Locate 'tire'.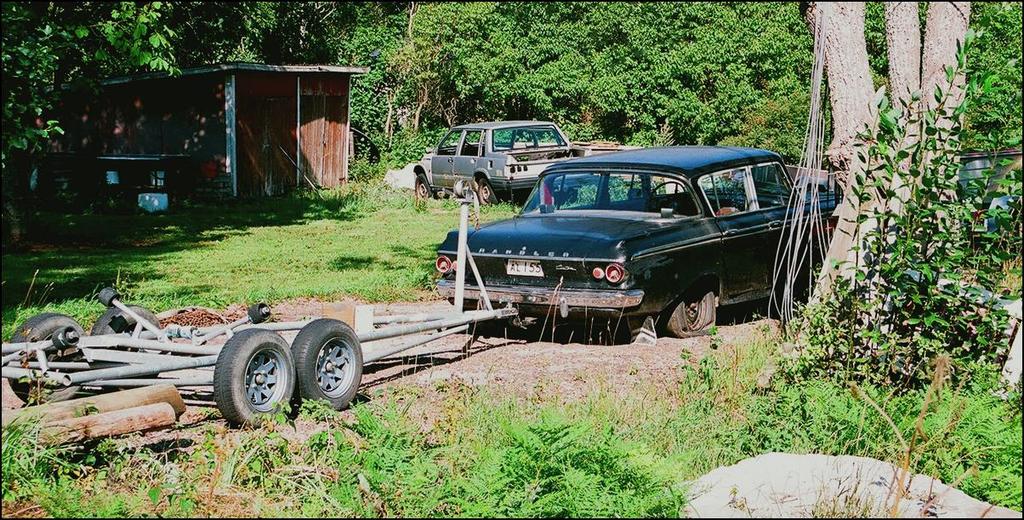
Bounding box: <bbox>0, 305, 112, 413</bbox>.
